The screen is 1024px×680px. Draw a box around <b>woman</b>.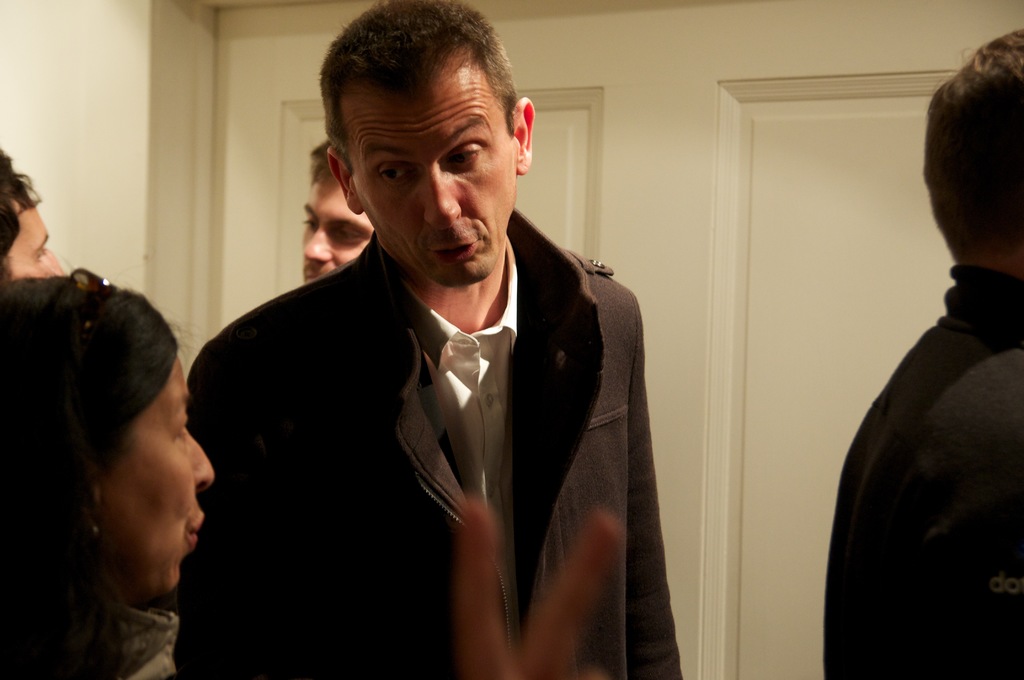
[left=0, top=264, right=221, bottom=679].
